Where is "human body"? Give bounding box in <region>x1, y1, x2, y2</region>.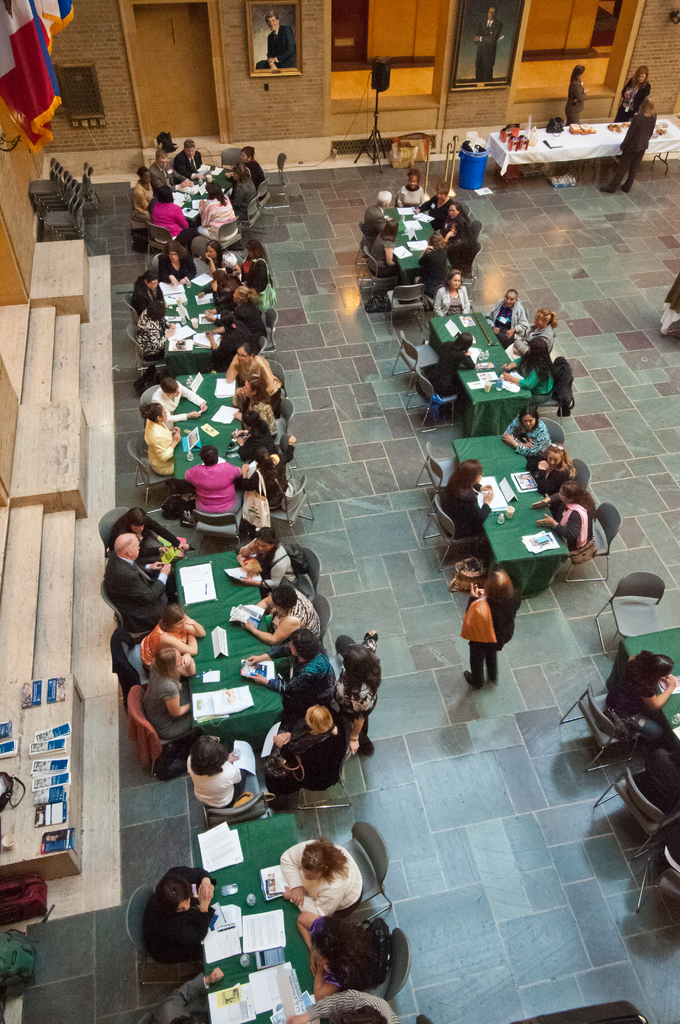
<region>267, 704, 343, 797</region>.
